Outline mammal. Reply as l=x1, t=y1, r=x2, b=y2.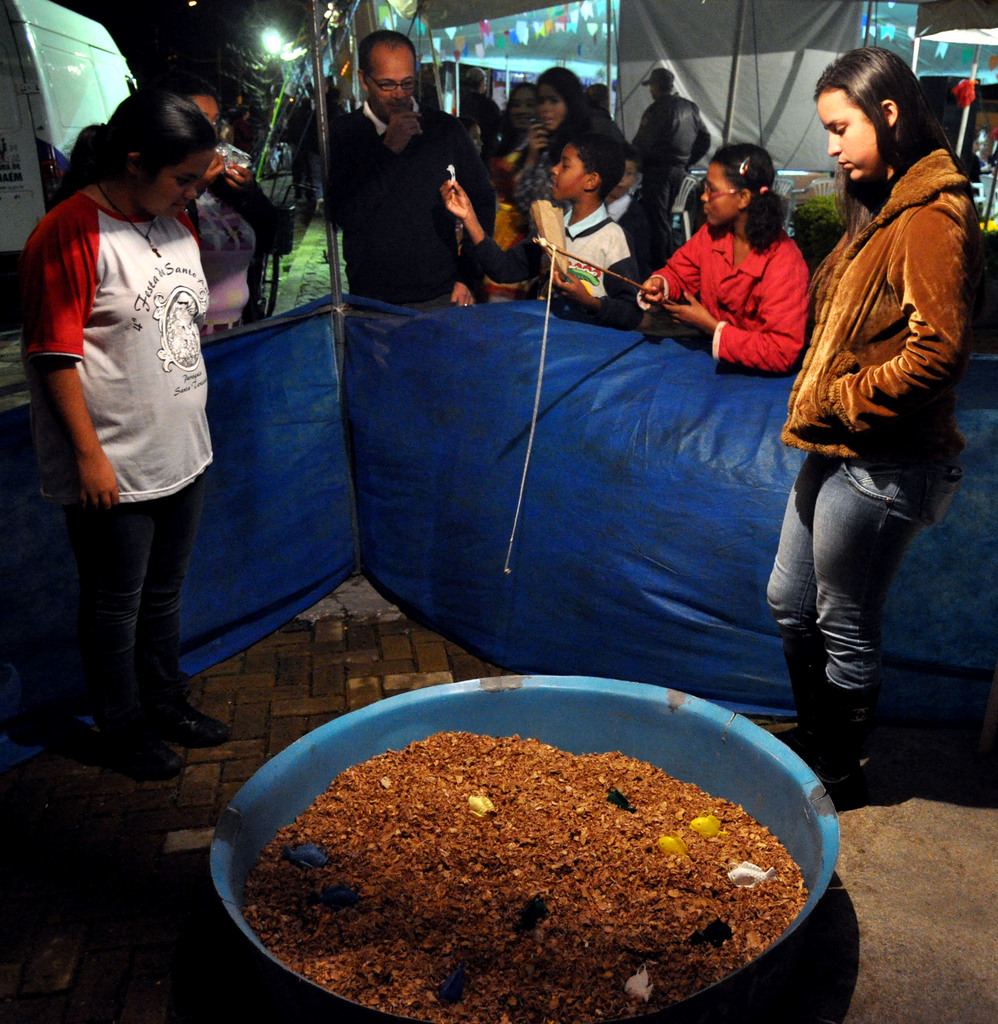
l=487, t=77, r=533, b=307.
